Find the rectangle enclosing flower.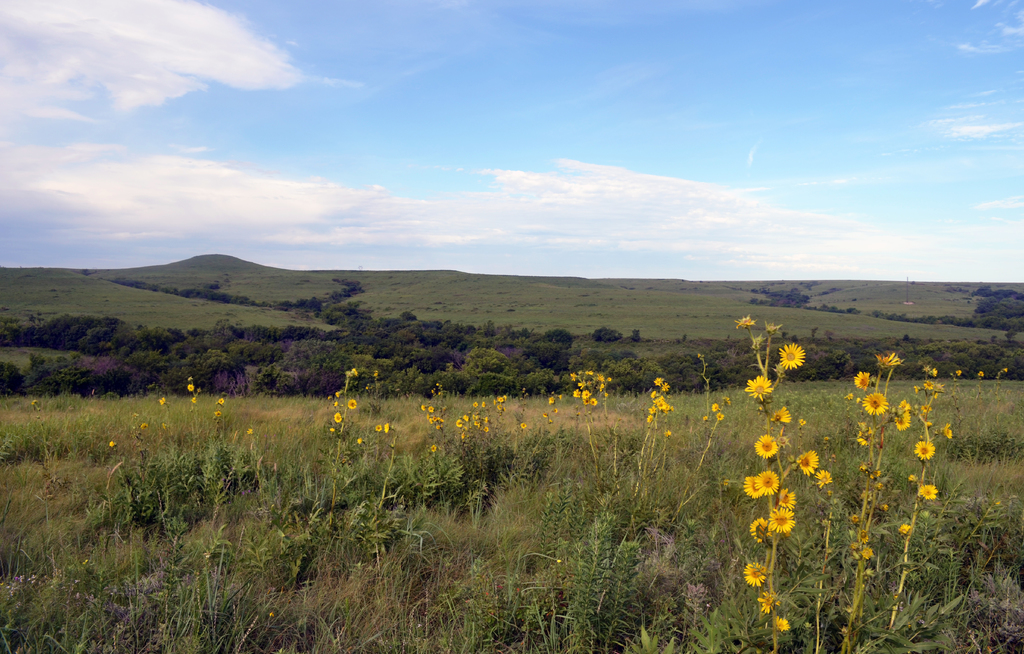
778:343:804:370.
